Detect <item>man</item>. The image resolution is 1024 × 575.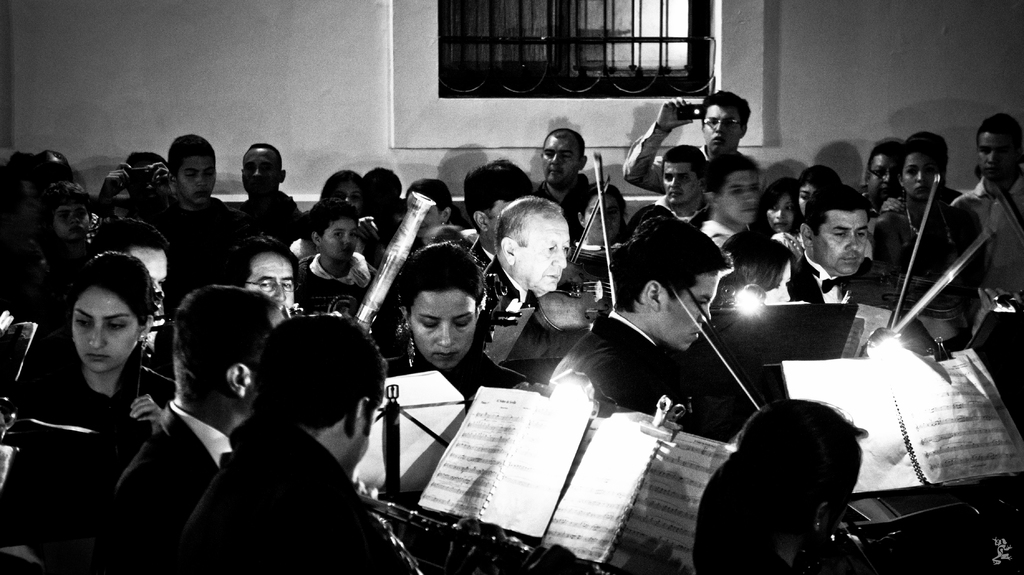
[156, 129, 234, 213].
